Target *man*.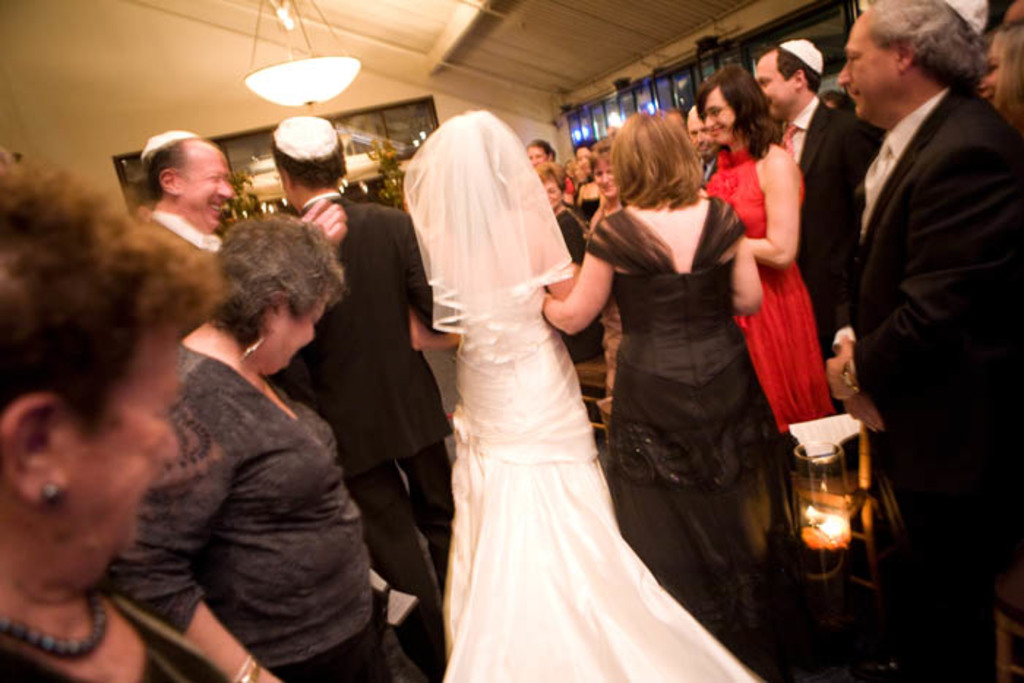
Target region: {"x1": 821, "y1": 0, "x2": 1023, "y2": 676}.
